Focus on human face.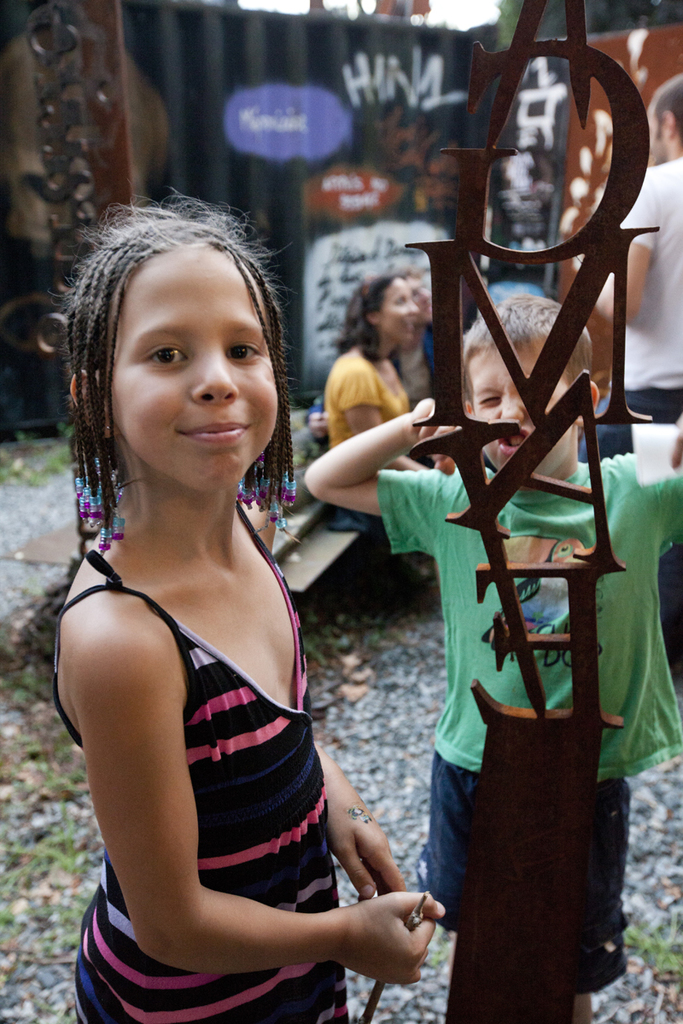
Focused at rect(405, 274, 435, 325).
